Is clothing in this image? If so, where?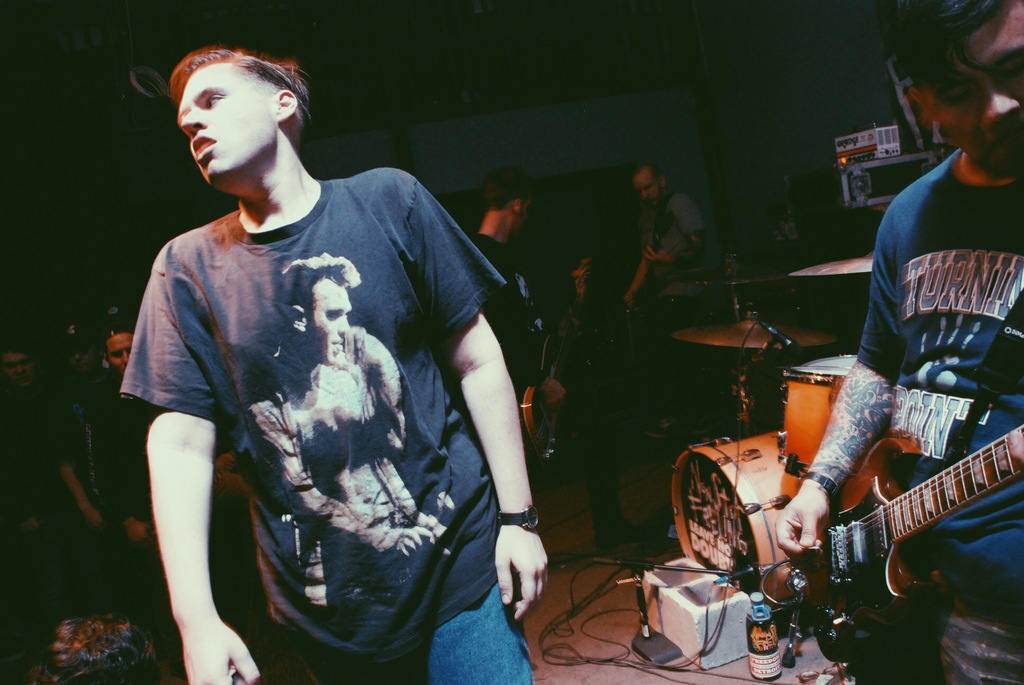
Yes, at bbox=[0, 377, 88, 622].
